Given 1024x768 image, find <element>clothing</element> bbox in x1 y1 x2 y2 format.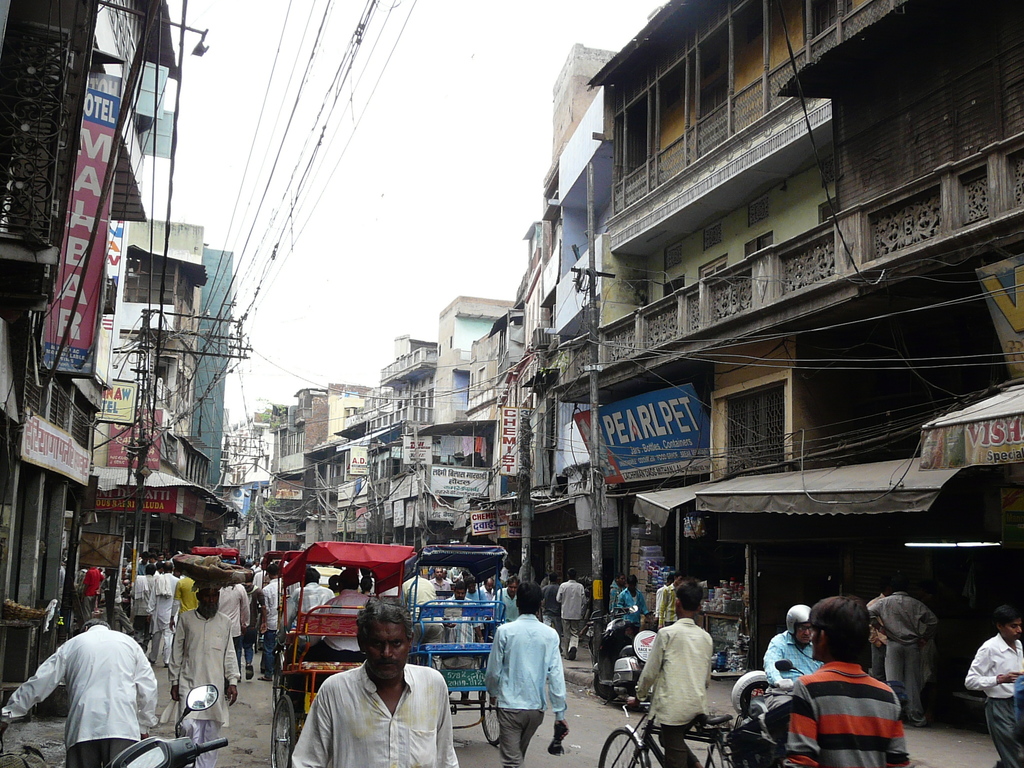
968 631 1023 765.
